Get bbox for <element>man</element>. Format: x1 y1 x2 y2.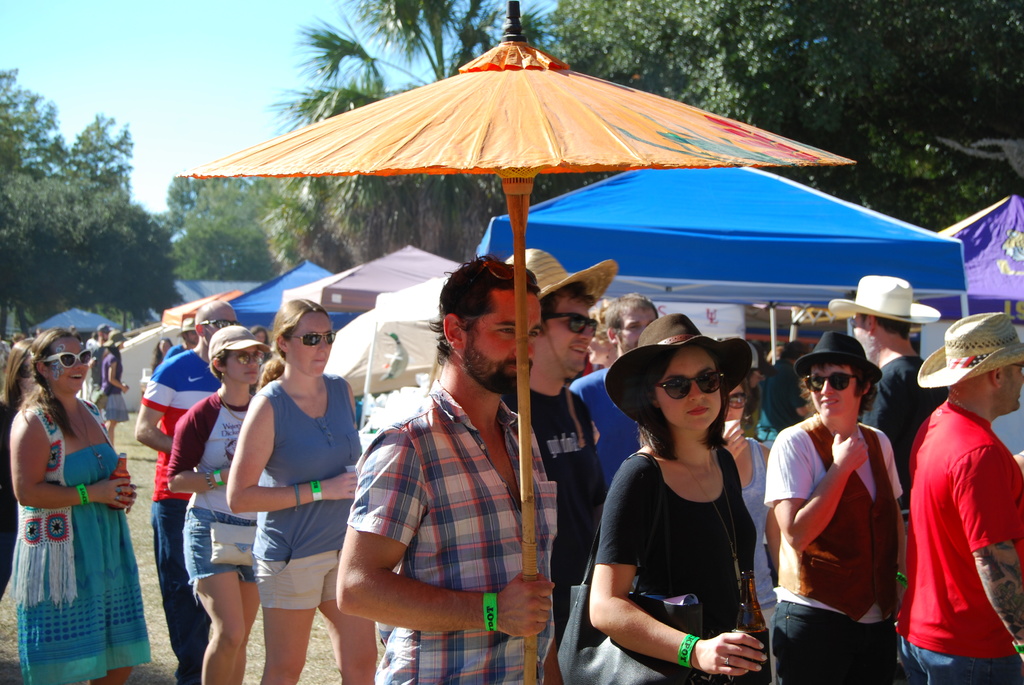
492 247 616 682.
